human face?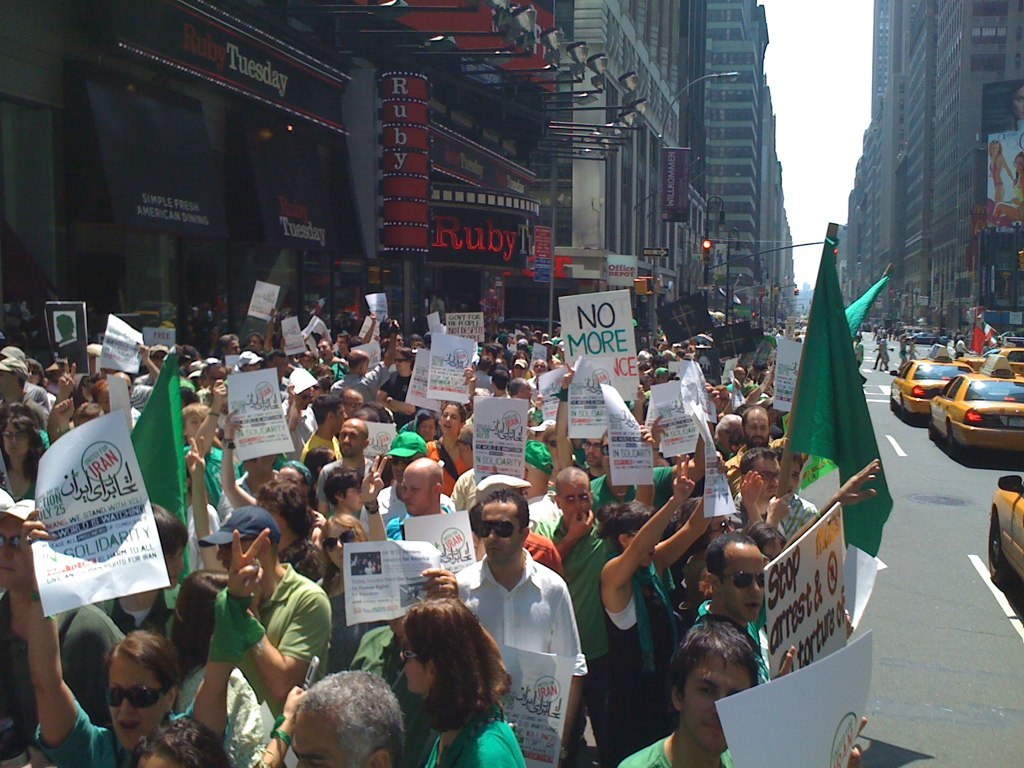
750/408/774/446
